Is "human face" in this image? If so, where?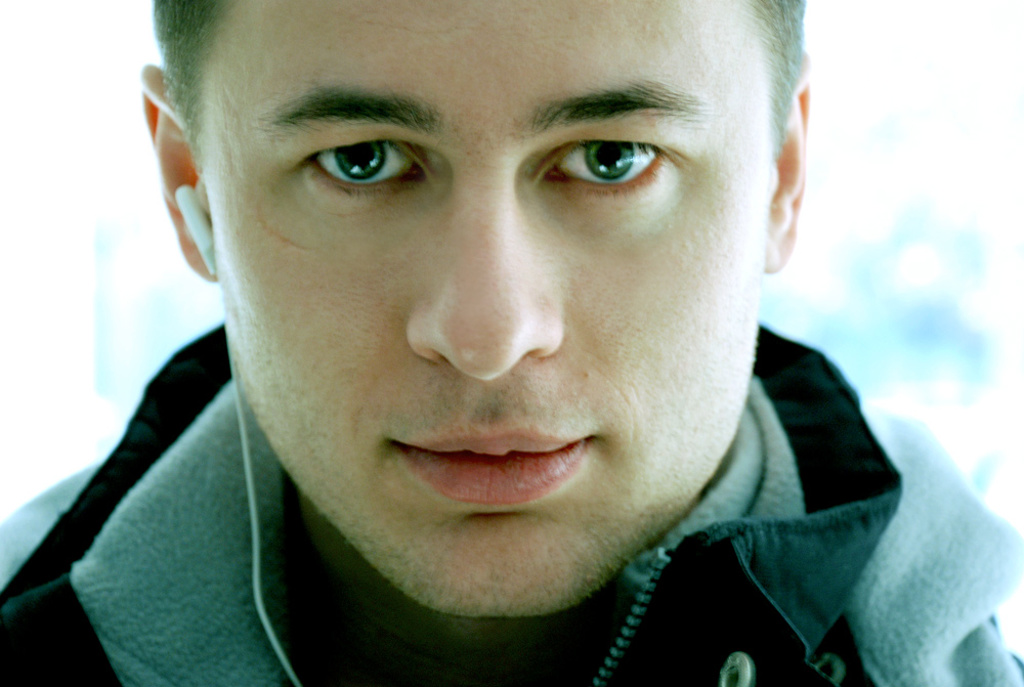
Yes, at {"x1": 194, "y1": 0, "x2": 768, "y2": 615}.
